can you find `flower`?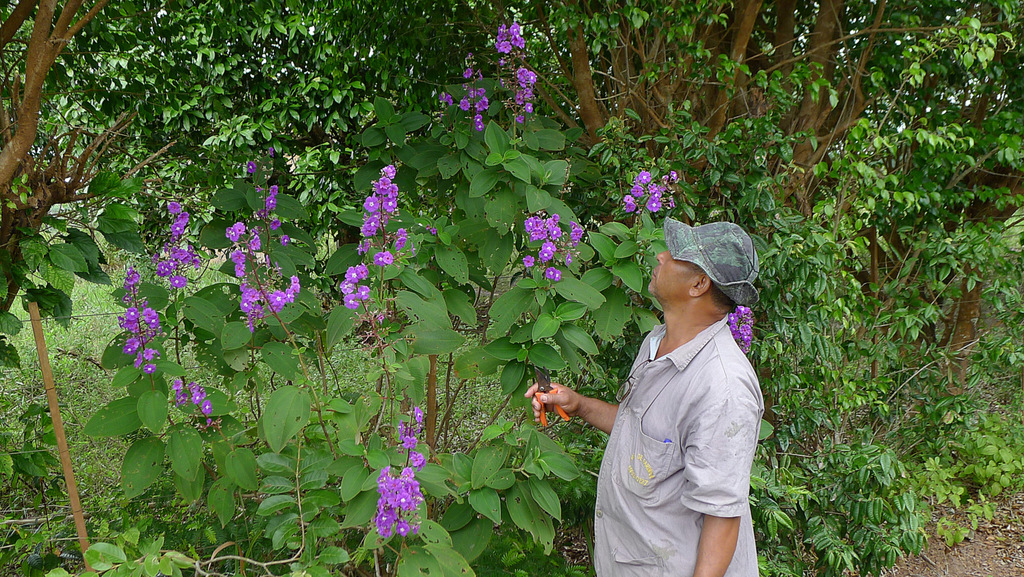
Yes, bounding box: left=525, top=216, right=580, bottom=265.
